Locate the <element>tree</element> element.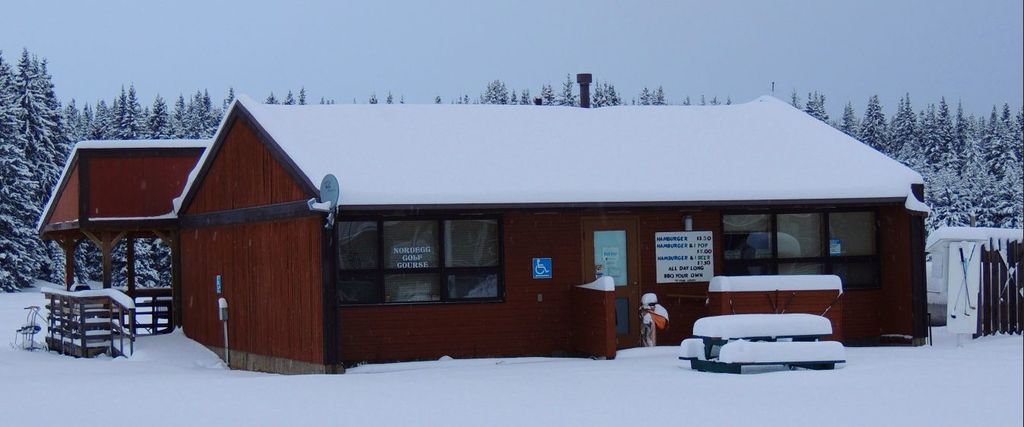
Element bbox: rect(914, 139, 975, 229).
